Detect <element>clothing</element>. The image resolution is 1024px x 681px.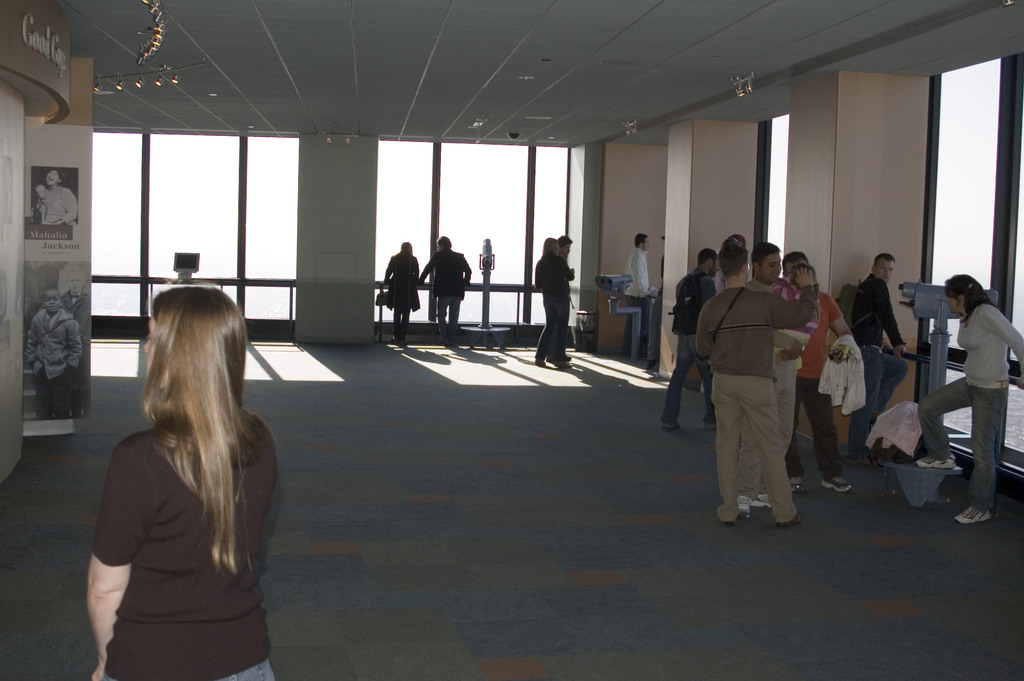
<region>26, 308, 83, 413</region>.
